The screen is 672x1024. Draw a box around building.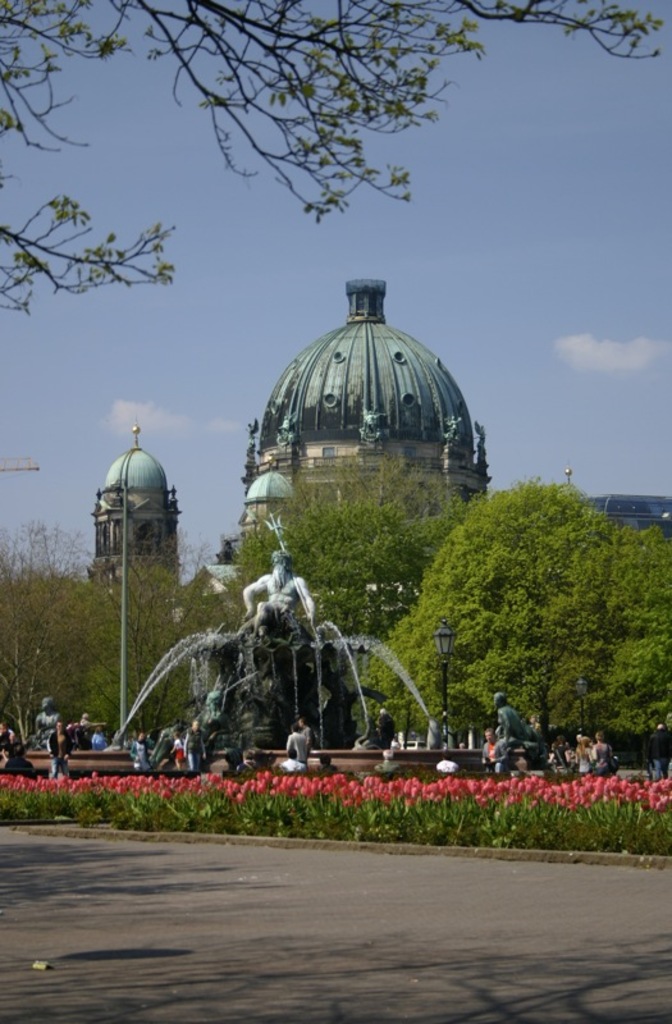
(91, 278, 494, 655).
